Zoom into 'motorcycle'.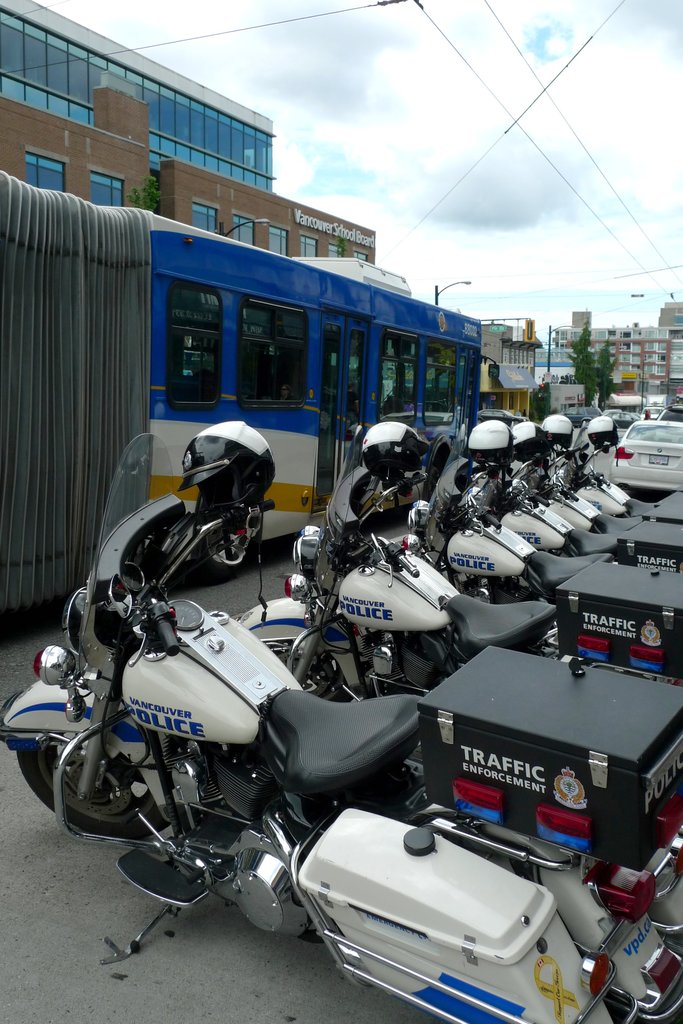
Zoom target: BBox(0, 437, 682, 1023).
